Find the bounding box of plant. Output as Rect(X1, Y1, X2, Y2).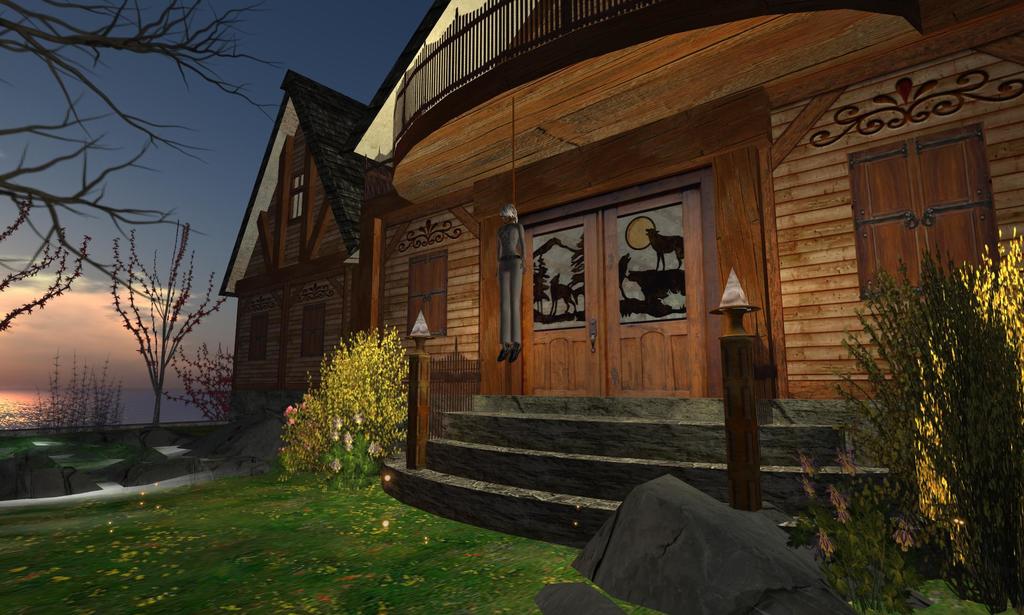
Rect(828, 188, 1023, 575).
